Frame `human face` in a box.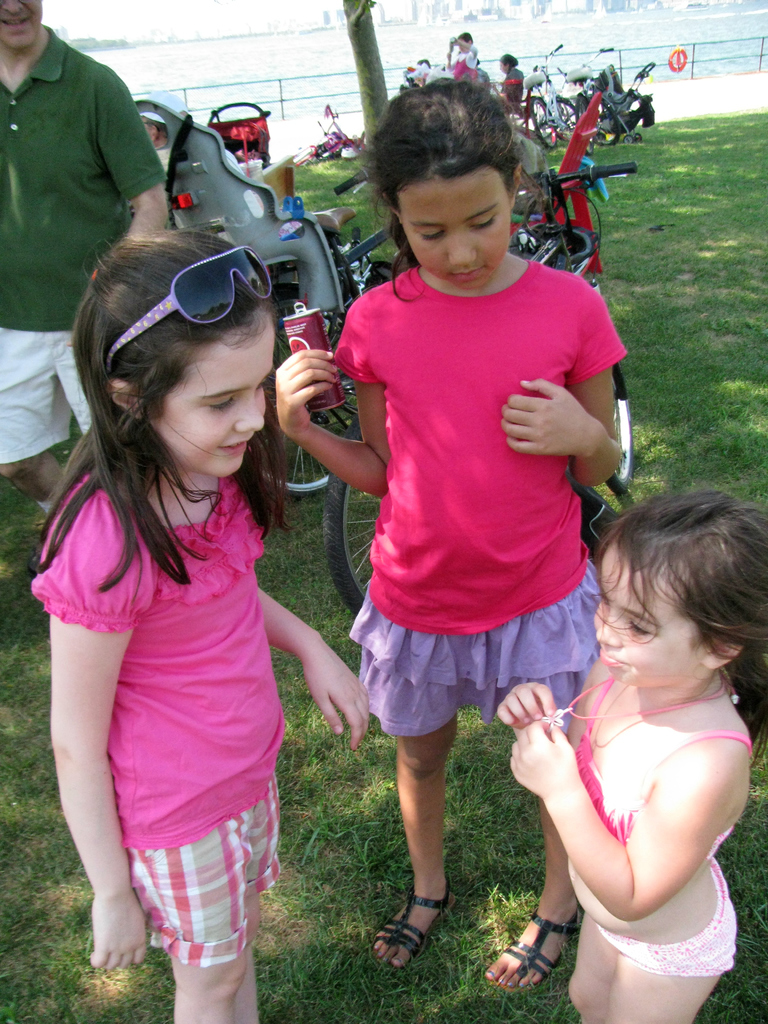
(1,0,41,49).
